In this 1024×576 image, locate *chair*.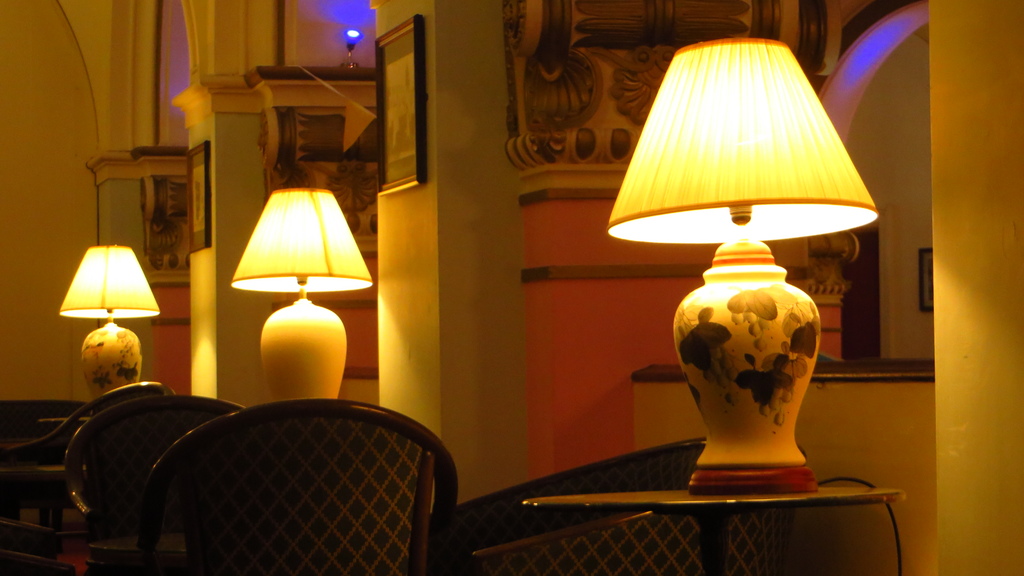
Bounding box: <box>120,383,473,572</box>.
